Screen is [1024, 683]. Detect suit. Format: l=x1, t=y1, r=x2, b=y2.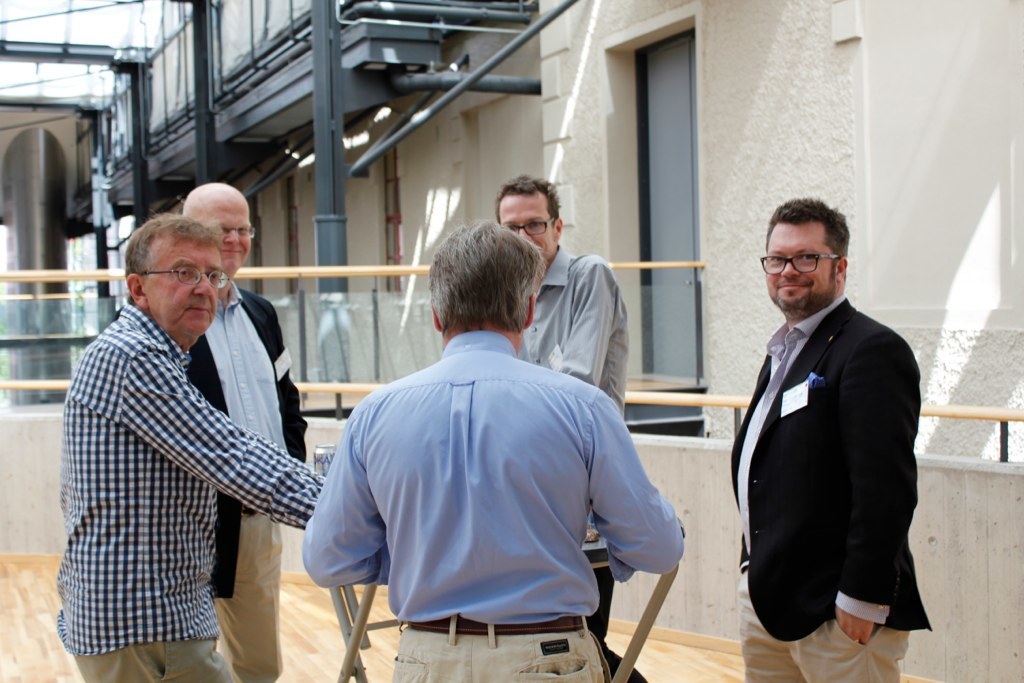
l=110, t=276, r=309, b=682.
